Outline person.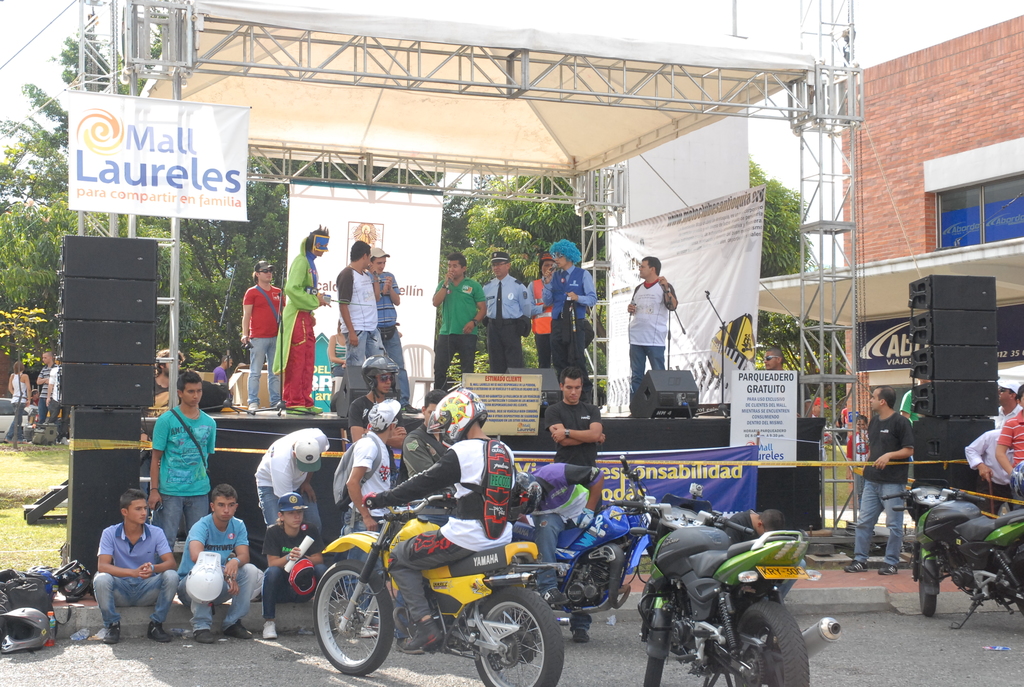
Outline: (4, 361, 29, 445).
